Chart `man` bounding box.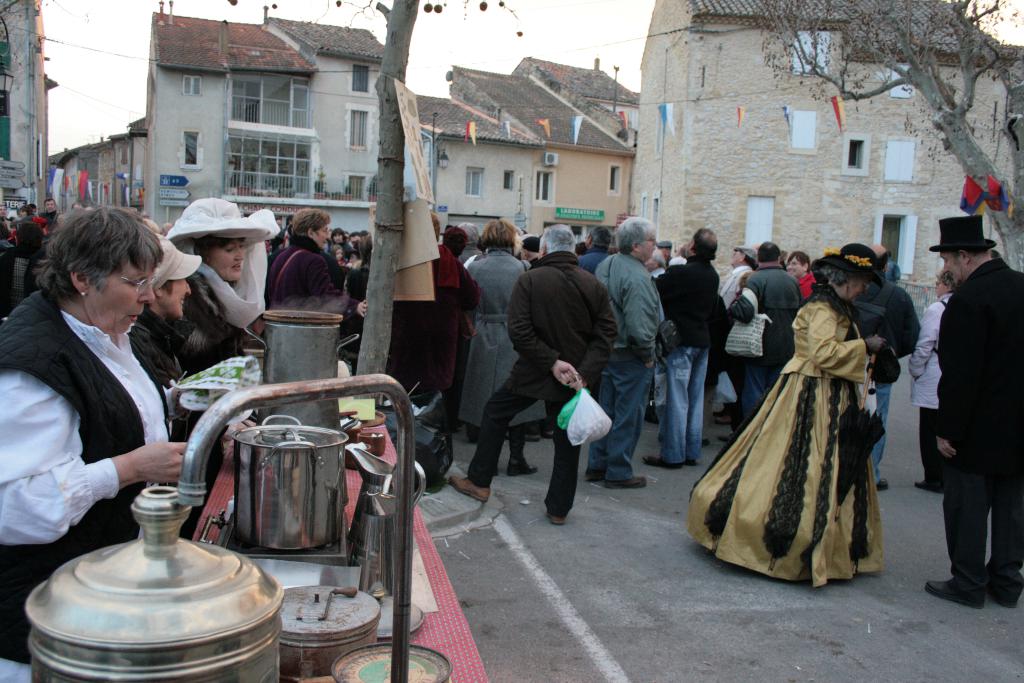
Charted: box=[26, 207, 49, 236].
